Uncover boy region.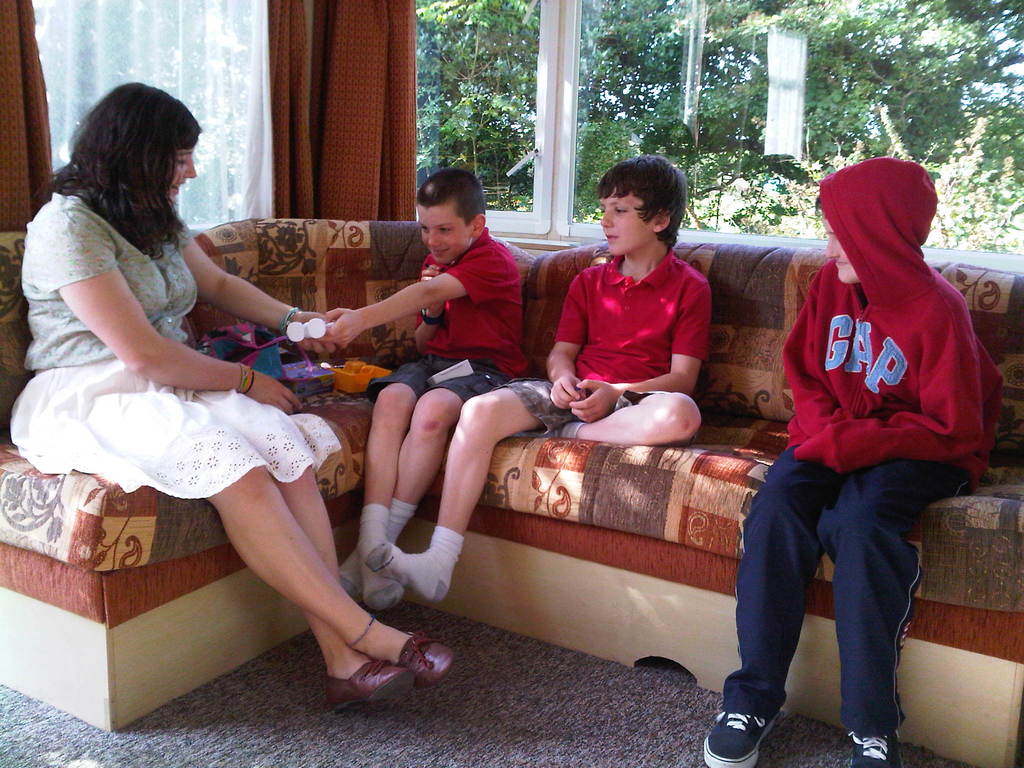
Uncovered: 326 165 527 616.
